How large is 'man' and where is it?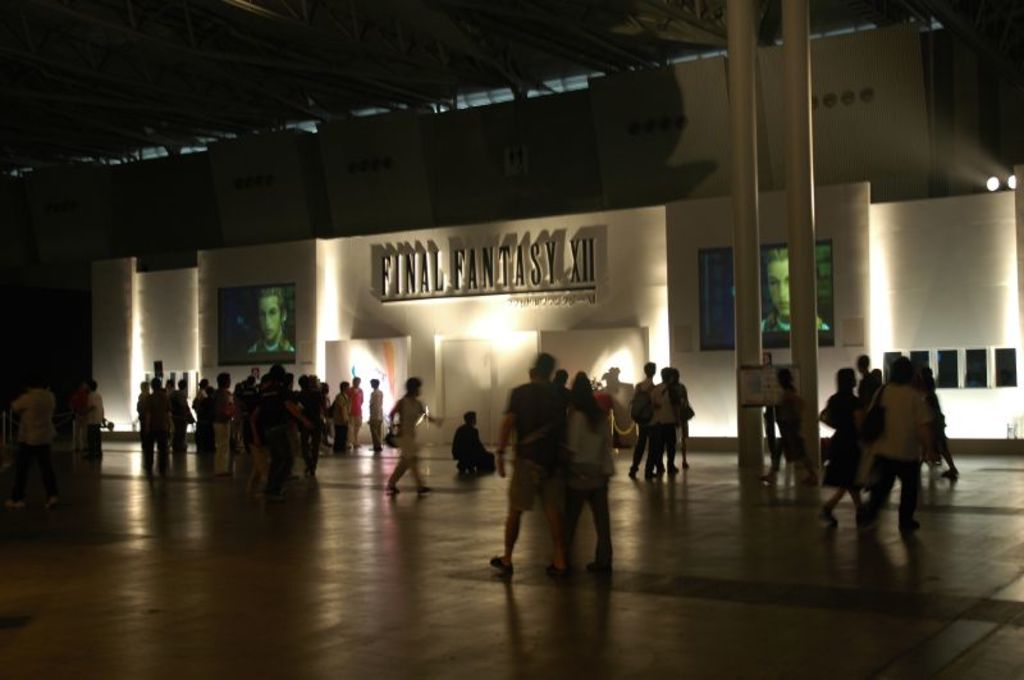
Bounding box: <bbox>556, 365, 572, 389</bbox>.
